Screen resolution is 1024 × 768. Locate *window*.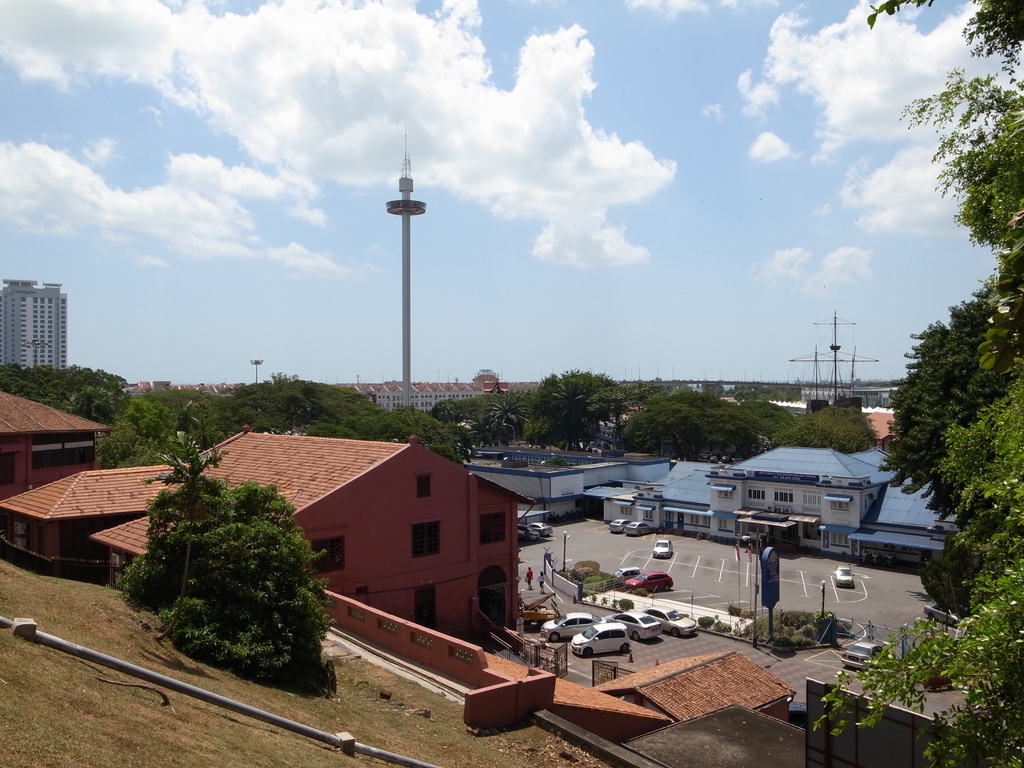
<region>746, 484, 765, 500</region>.
